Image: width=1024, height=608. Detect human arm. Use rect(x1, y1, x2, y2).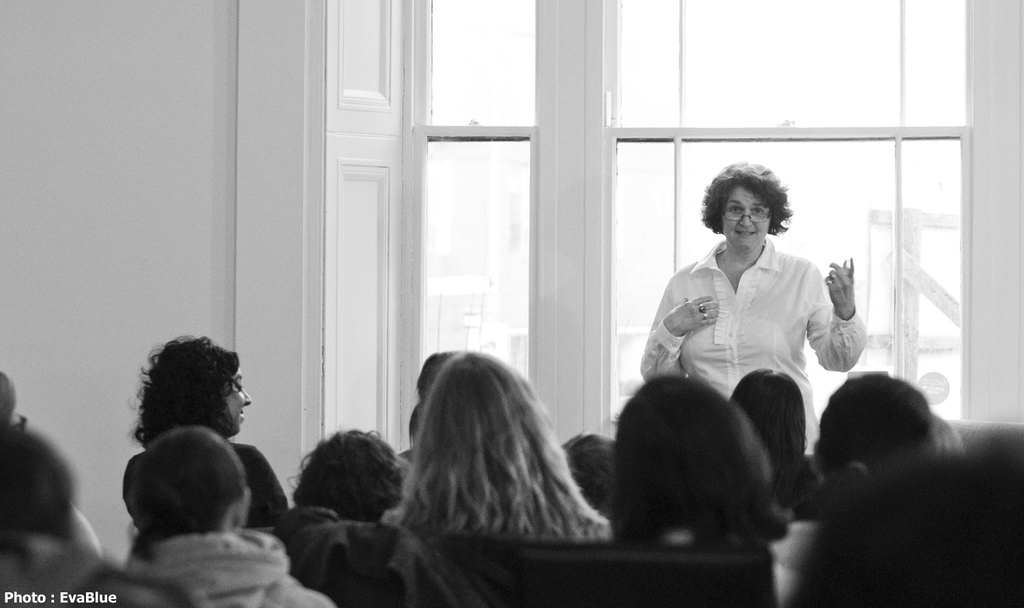
rect(629, 271, 715, 377).
